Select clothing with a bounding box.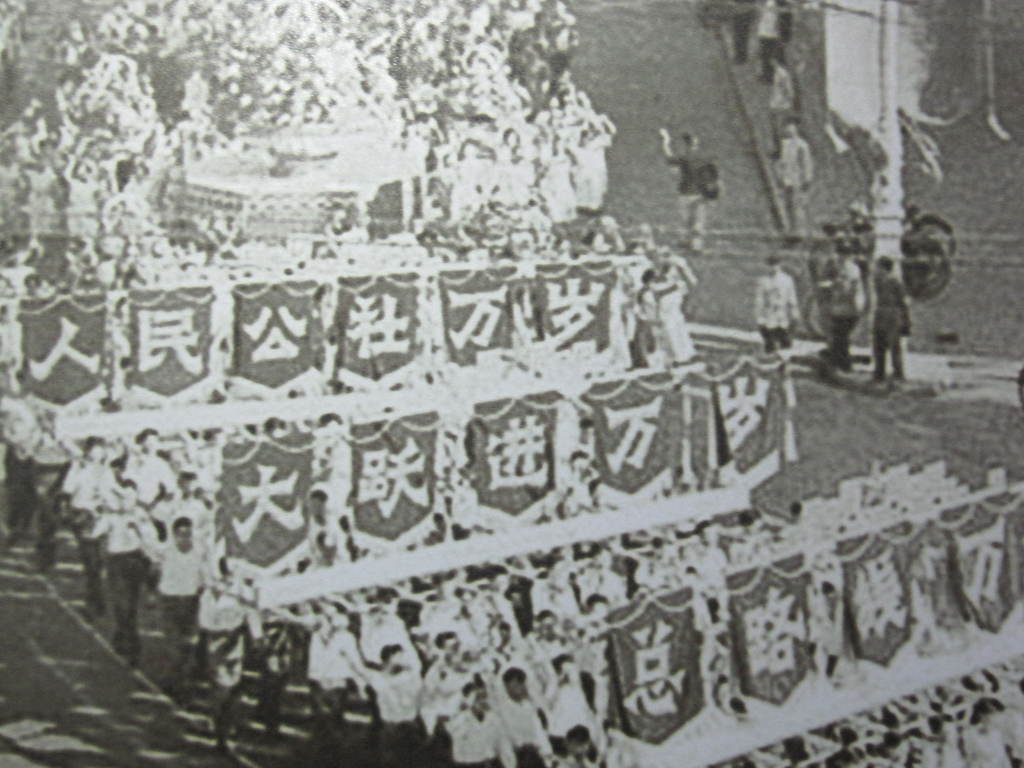
crop(509, 700, 552, 757).
